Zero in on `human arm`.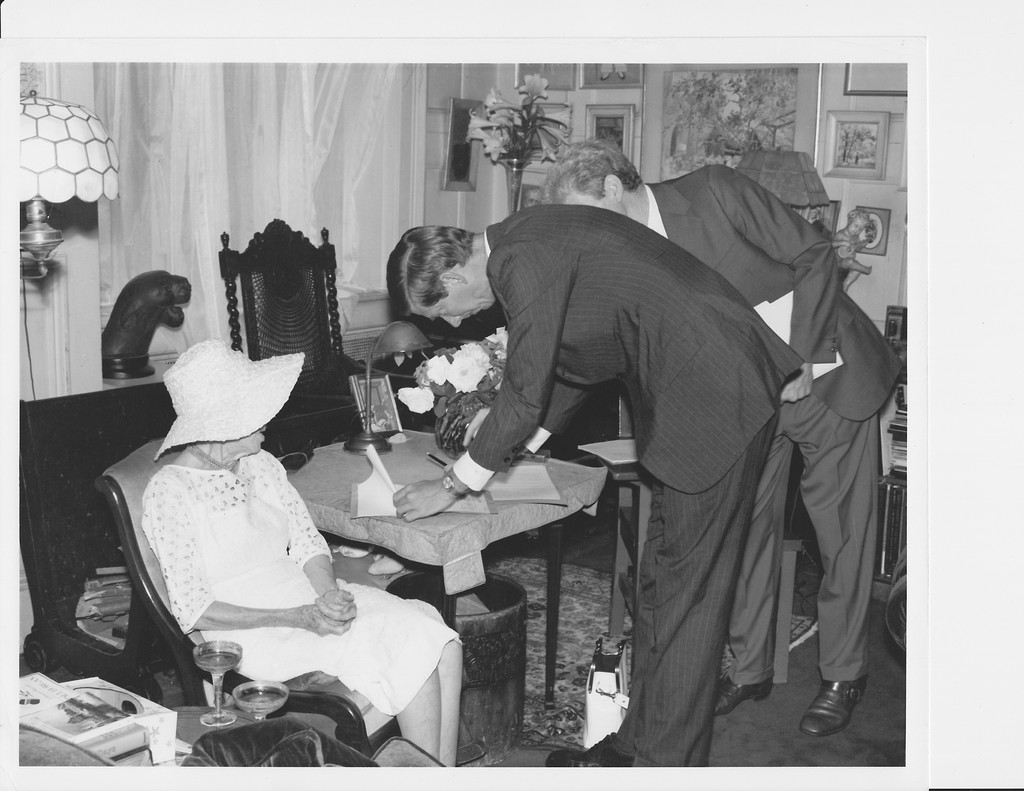
Zeroed in: [left=461, top=362, right=600, bottom=463].
